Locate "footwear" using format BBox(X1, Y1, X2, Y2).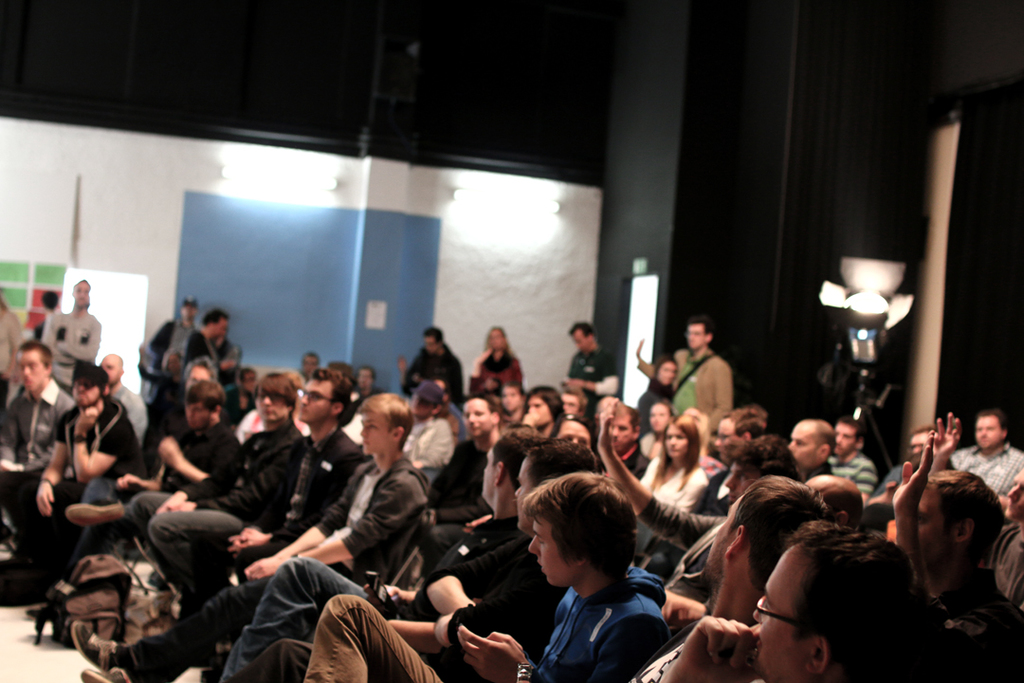
BBox(80, 661, 131, 680).
